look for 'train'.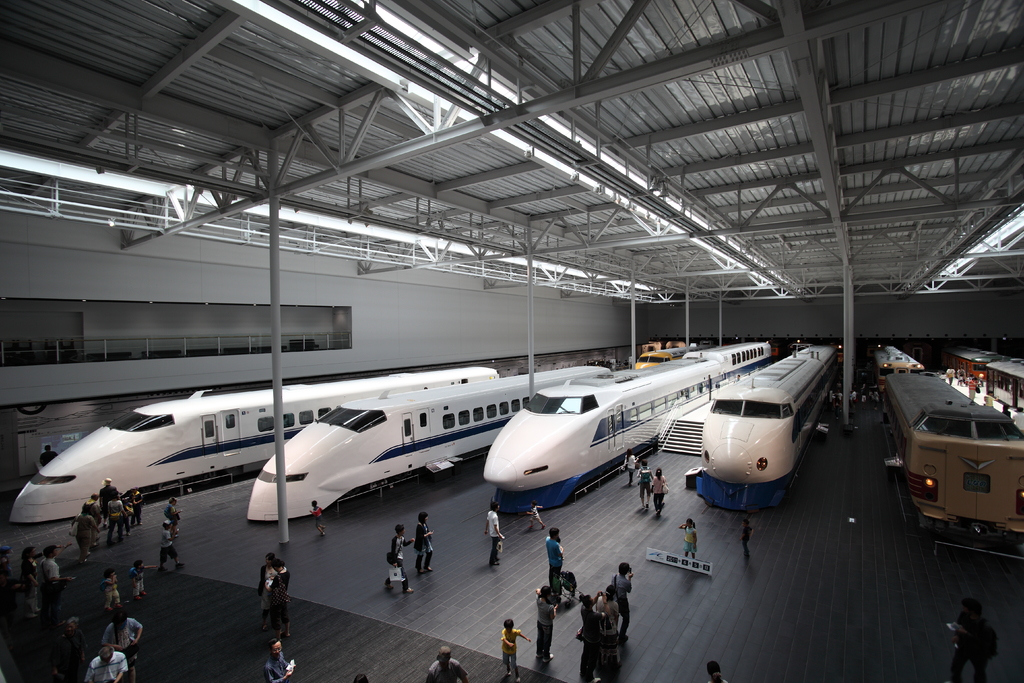
Found: l=5, t=372, r=499, b=529.
